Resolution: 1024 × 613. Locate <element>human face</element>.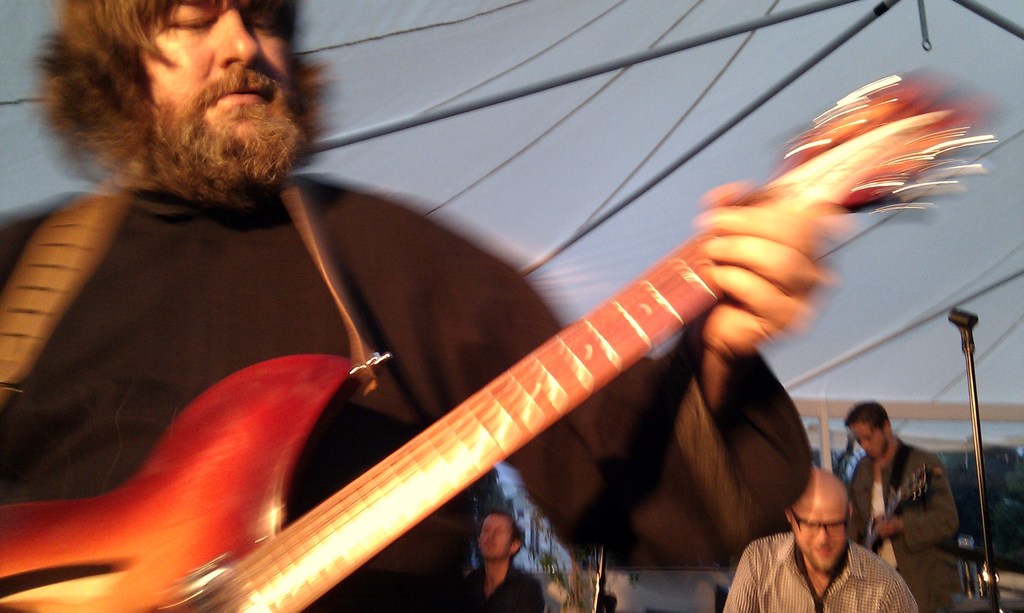
x1=478, y1=520, x2=513, y2=559.
